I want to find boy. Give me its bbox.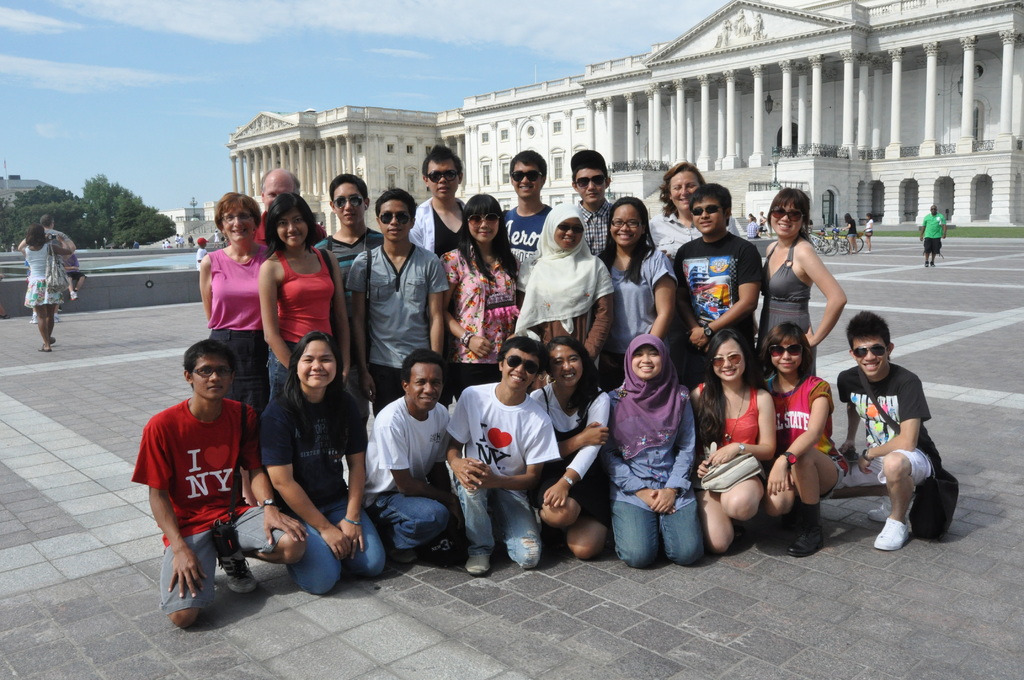
bbox(457, 347, 565, 572).
